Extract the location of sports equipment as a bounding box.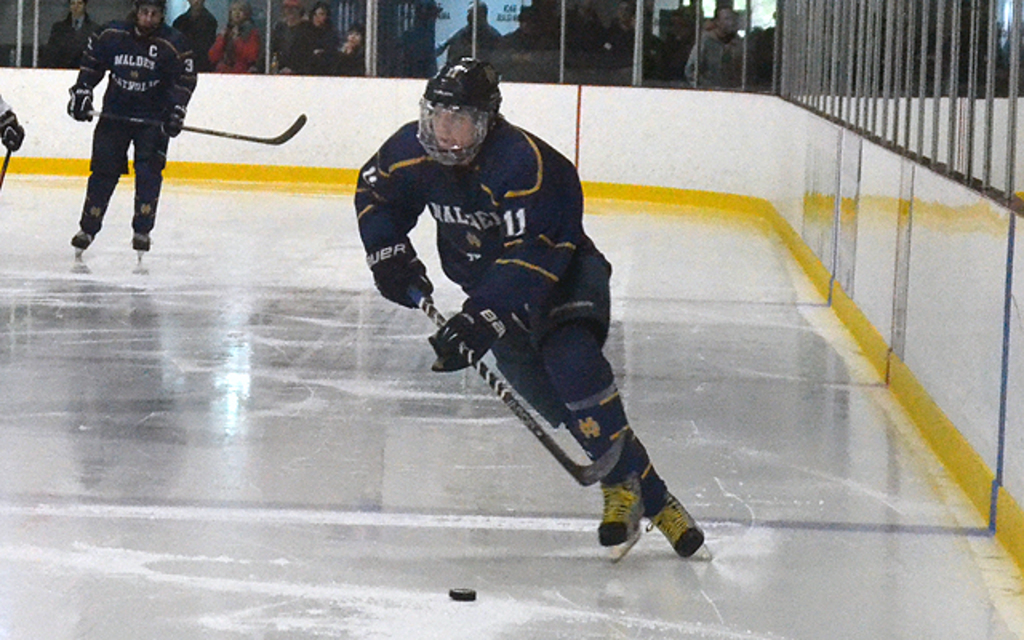
detection(422, 294, 512, 379).
